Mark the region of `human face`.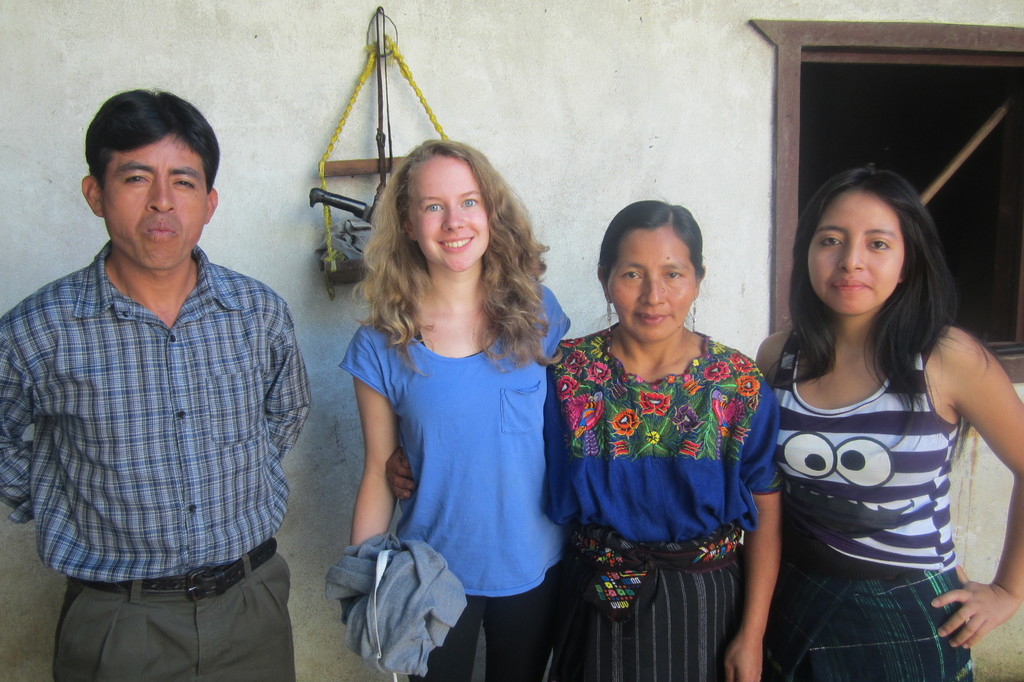
Region: detection(806, 189, 901, 313).
